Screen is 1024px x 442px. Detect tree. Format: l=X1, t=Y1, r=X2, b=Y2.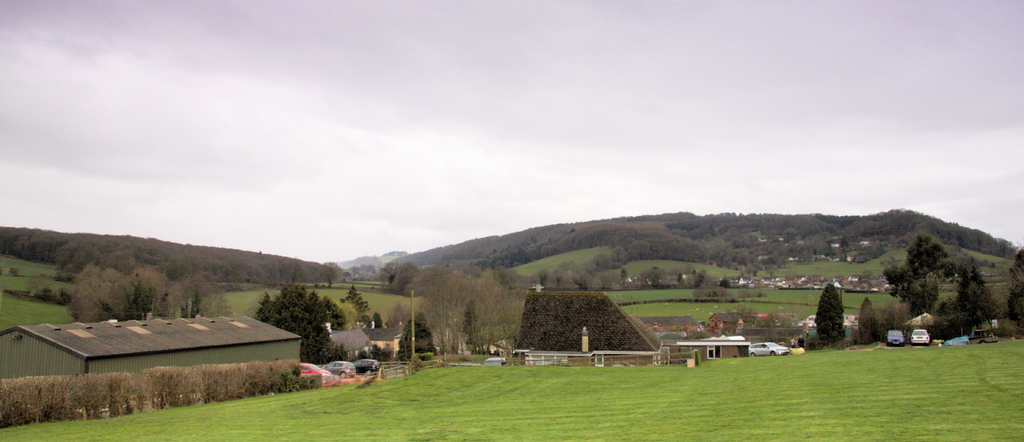
l=872, t=235, r=944, b=327.
